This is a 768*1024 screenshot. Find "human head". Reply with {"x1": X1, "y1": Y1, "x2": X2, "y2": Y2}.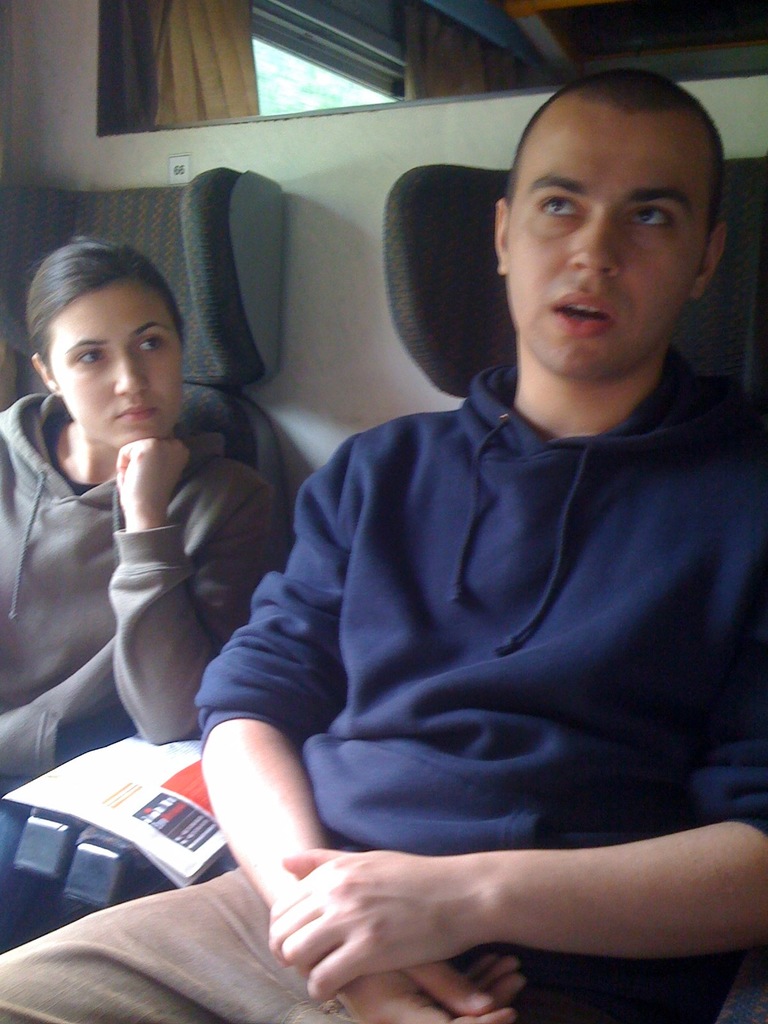
{"x1": 28, "y1": 237, "x2": 186, "y2": 456}.
